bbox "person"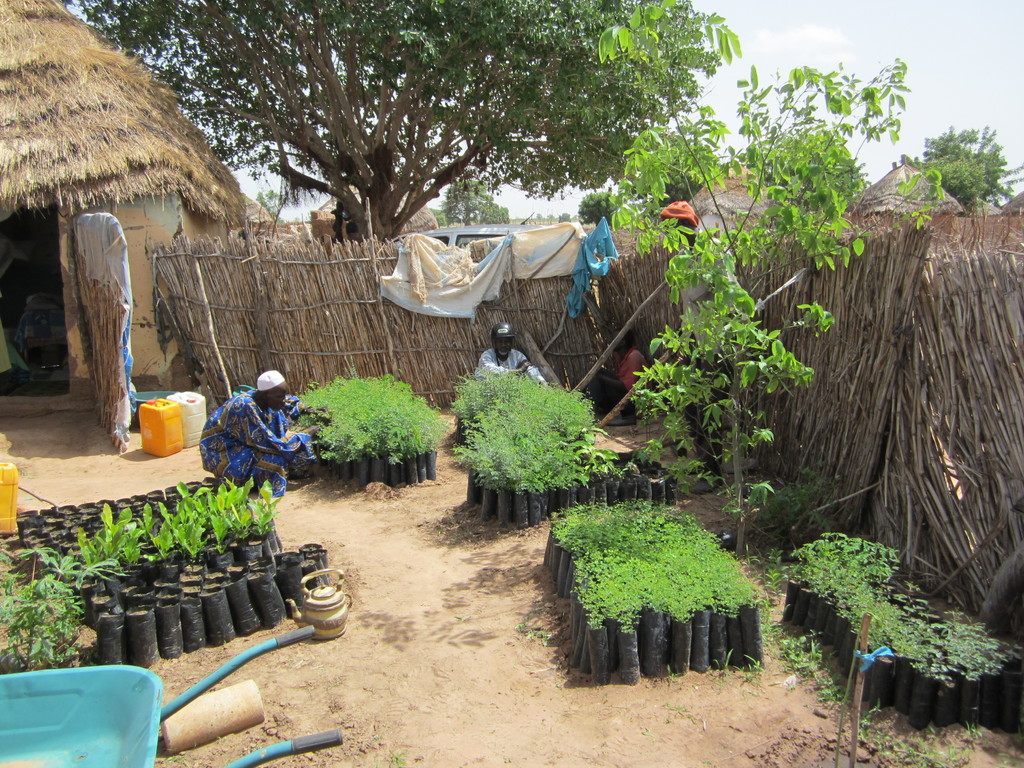
474,321,547,385
